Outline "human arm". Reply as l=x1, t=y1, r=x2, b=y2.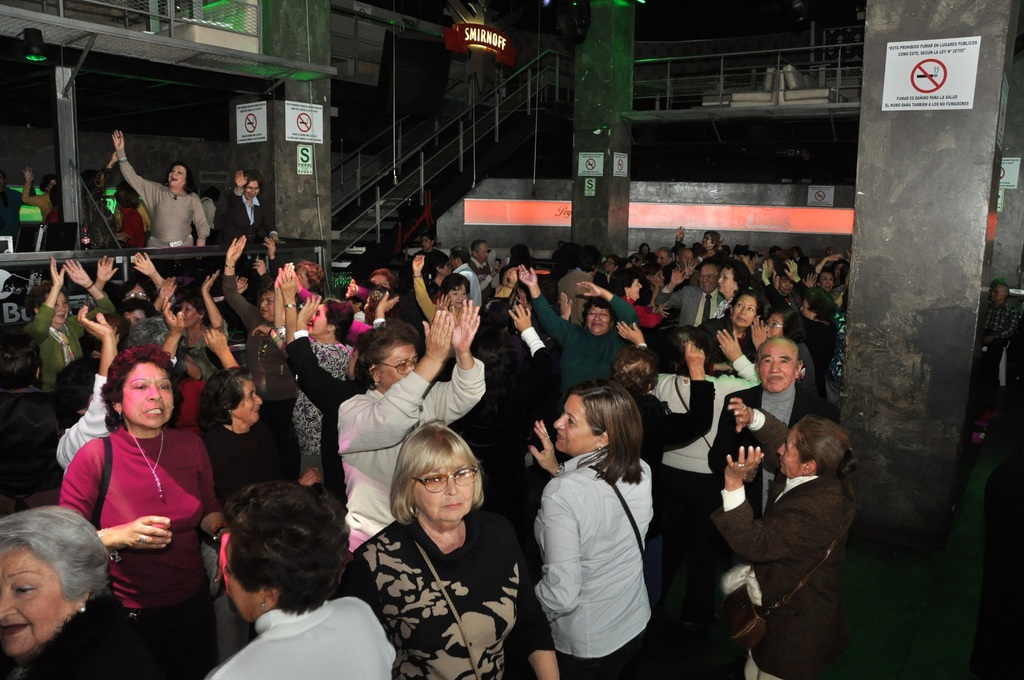
l=72, t=261, r=118, b=339.
